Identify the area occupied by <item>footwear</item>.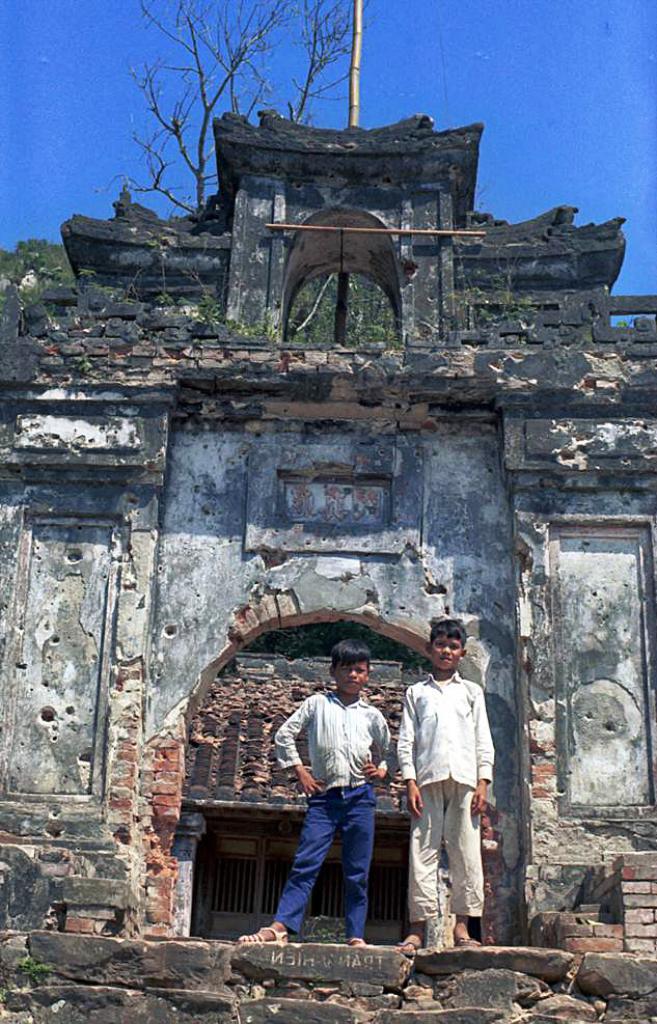
Area: rect(390, 937, 425, 954).
